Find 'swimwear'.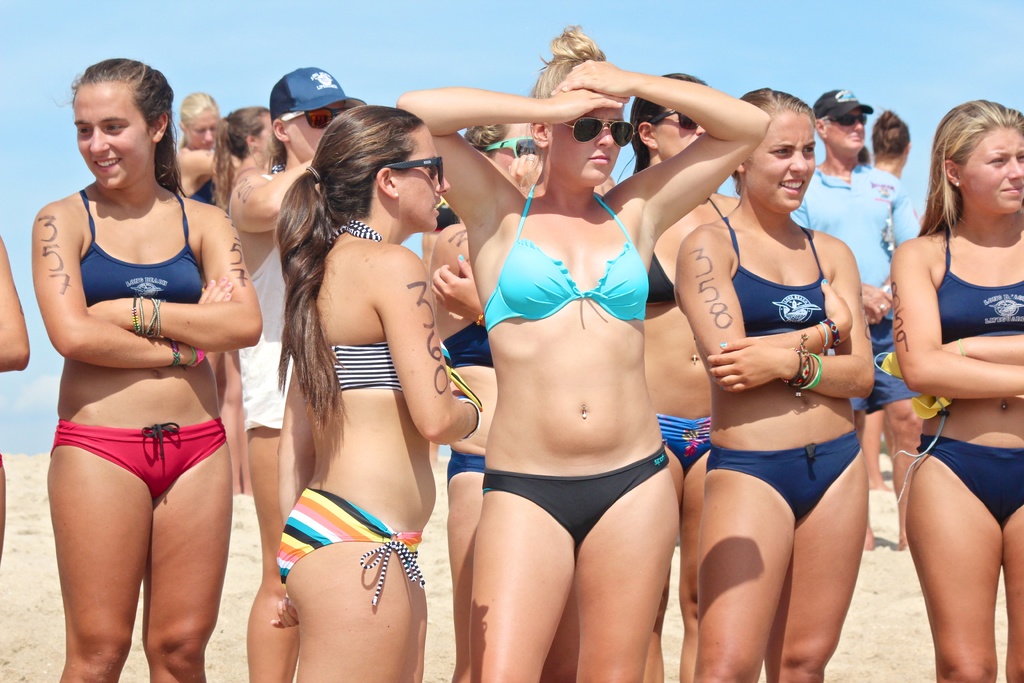
(483,184,650,331).
